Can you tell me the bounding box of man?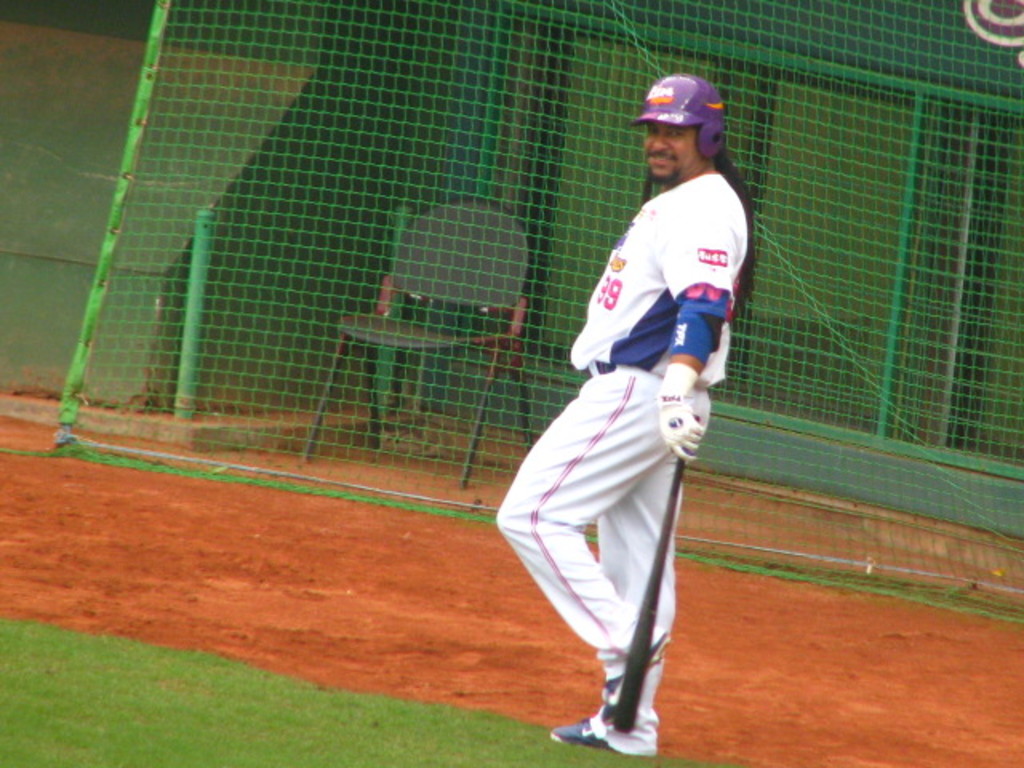
<box>494,69,754,757</box>.
